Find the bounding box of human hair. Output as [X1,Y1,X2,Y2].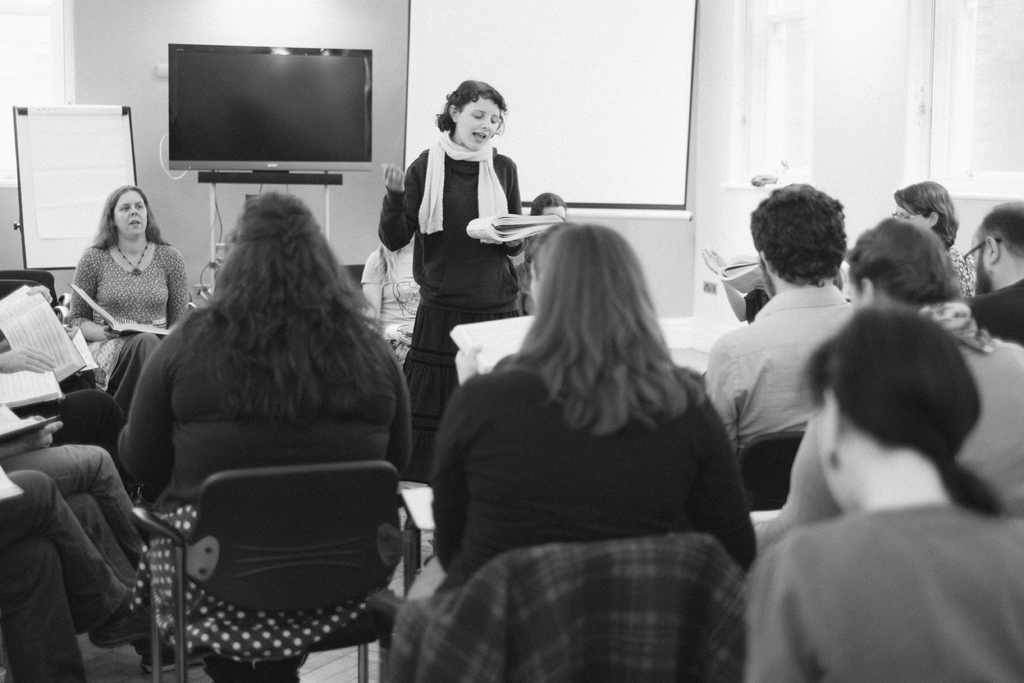
[763,185,856,296].
